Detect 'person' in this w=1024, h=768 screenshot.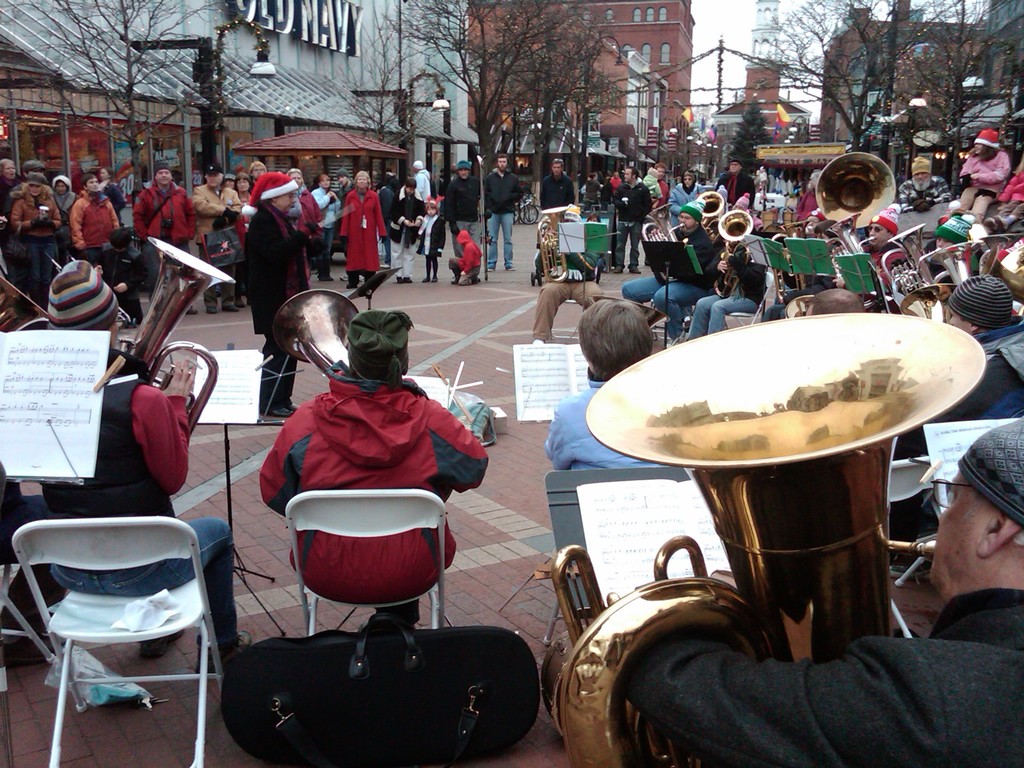
Detection: rect(482, 152, 519, 269).
